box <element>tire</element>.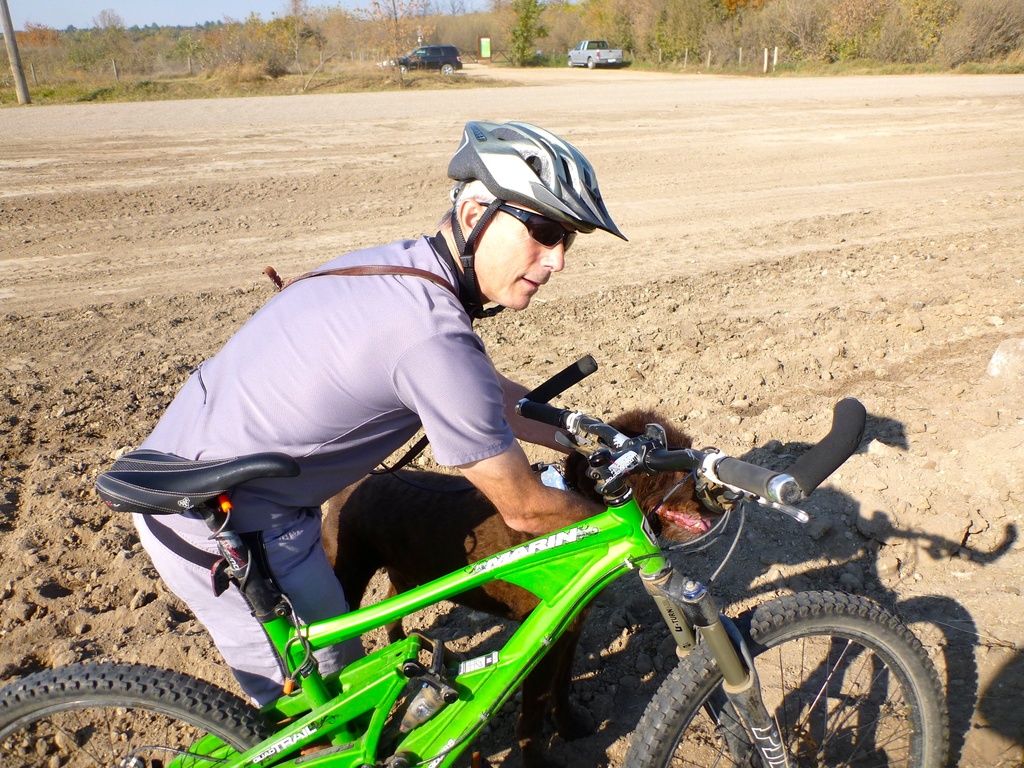
(left=440, top=63, right=454, bottom=76).
